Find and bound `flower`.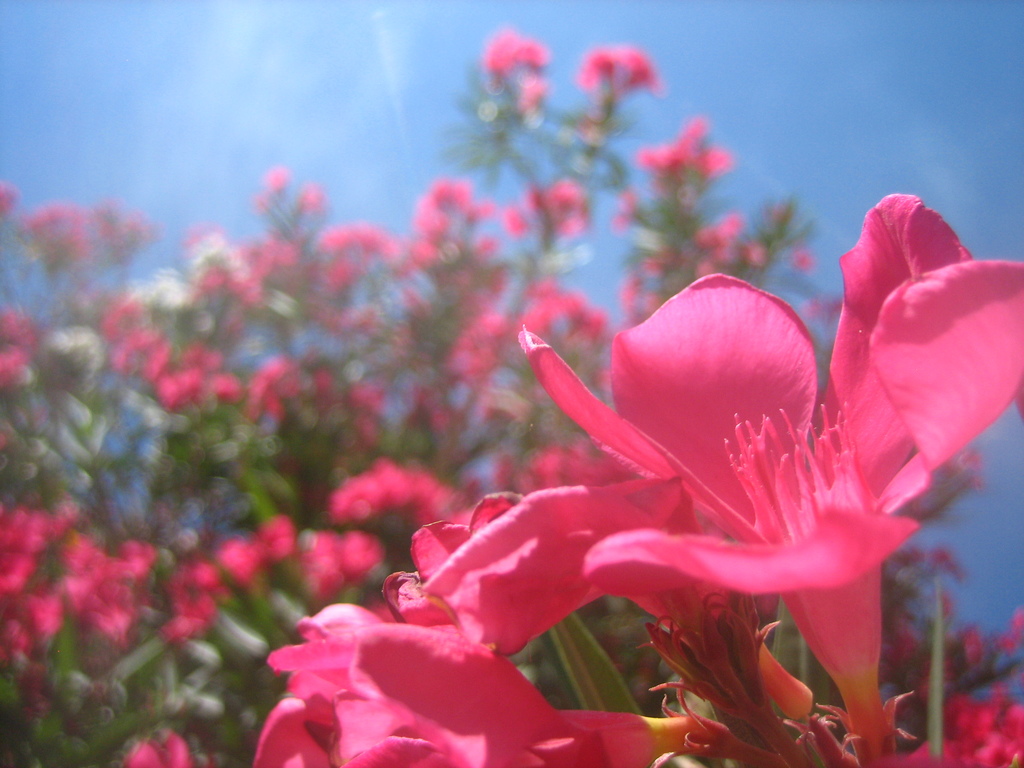
Bound: [x1=479, y1=29, x2=563, y2=110].
